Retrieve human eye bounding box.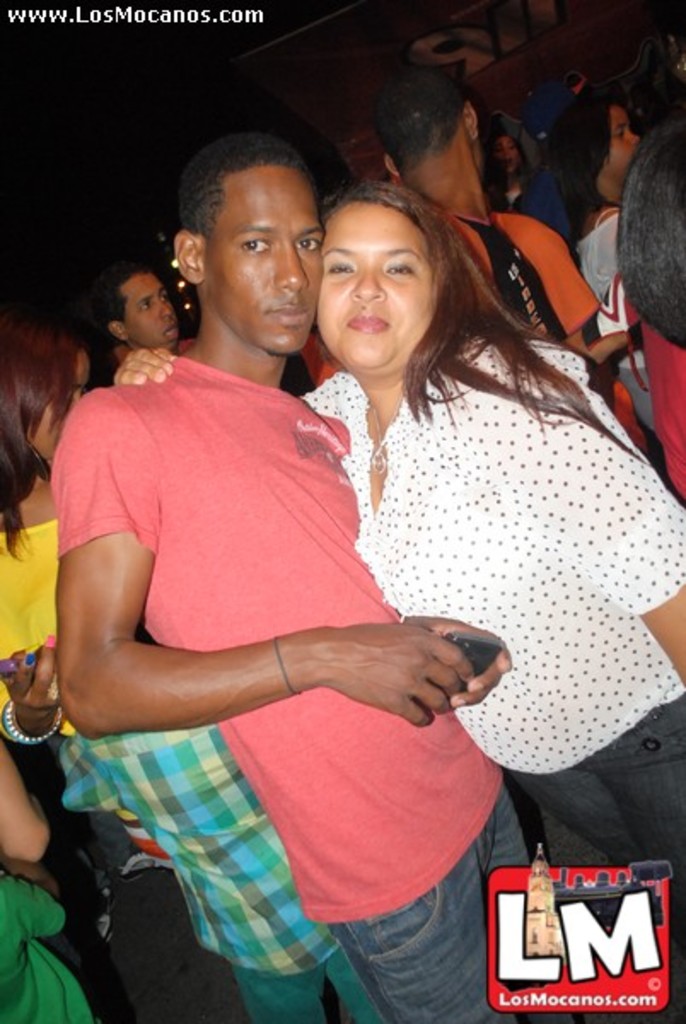
Bounding box: detection(328, 265, 358, 275).
